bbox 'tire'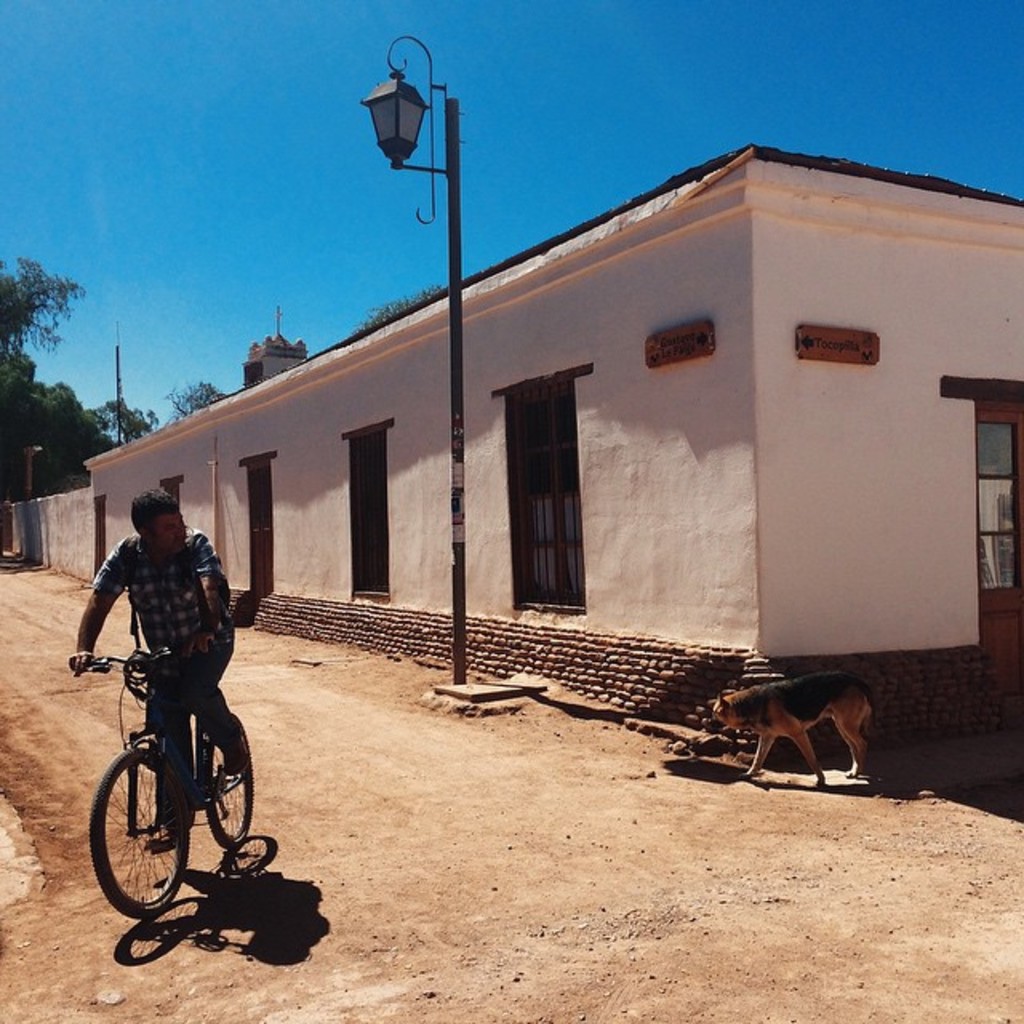
[90,747,182,942]
